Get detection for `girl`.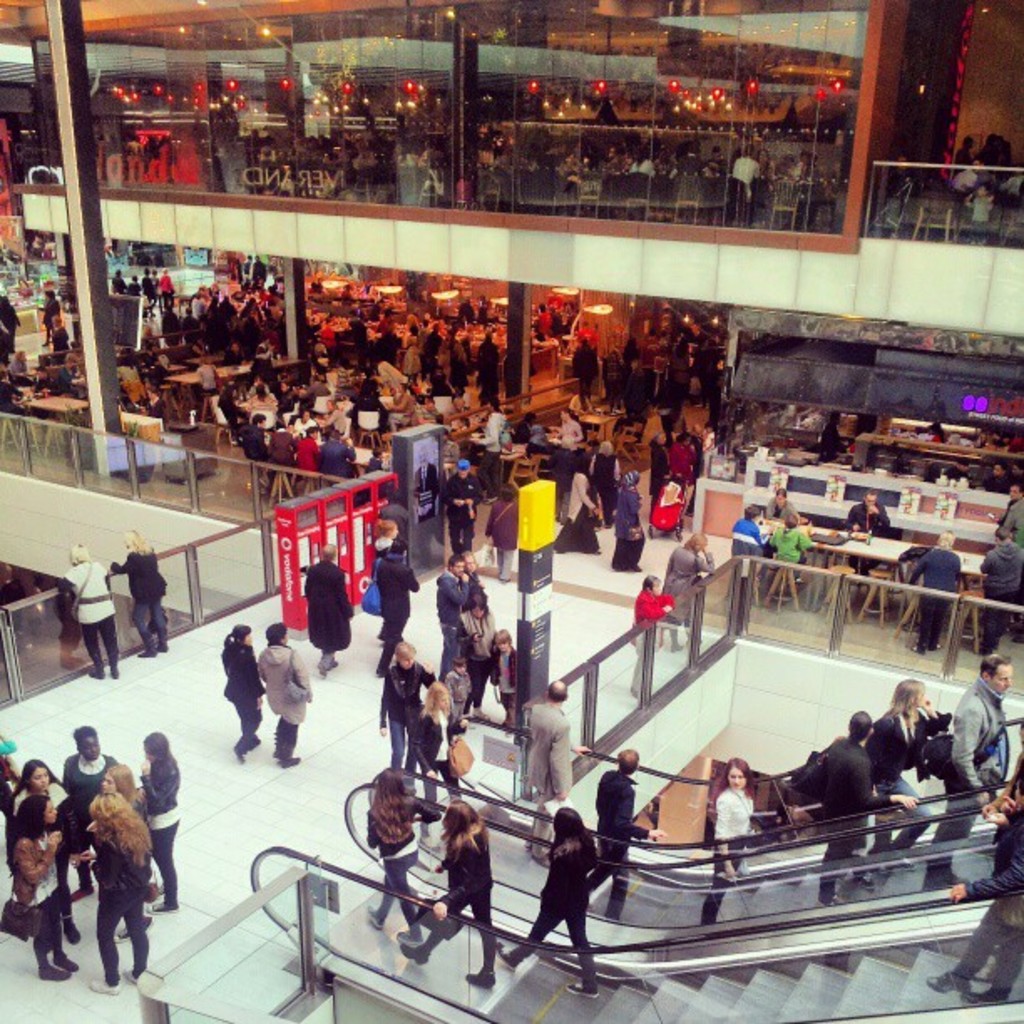
Detection: [139, 730, 181, 914].
